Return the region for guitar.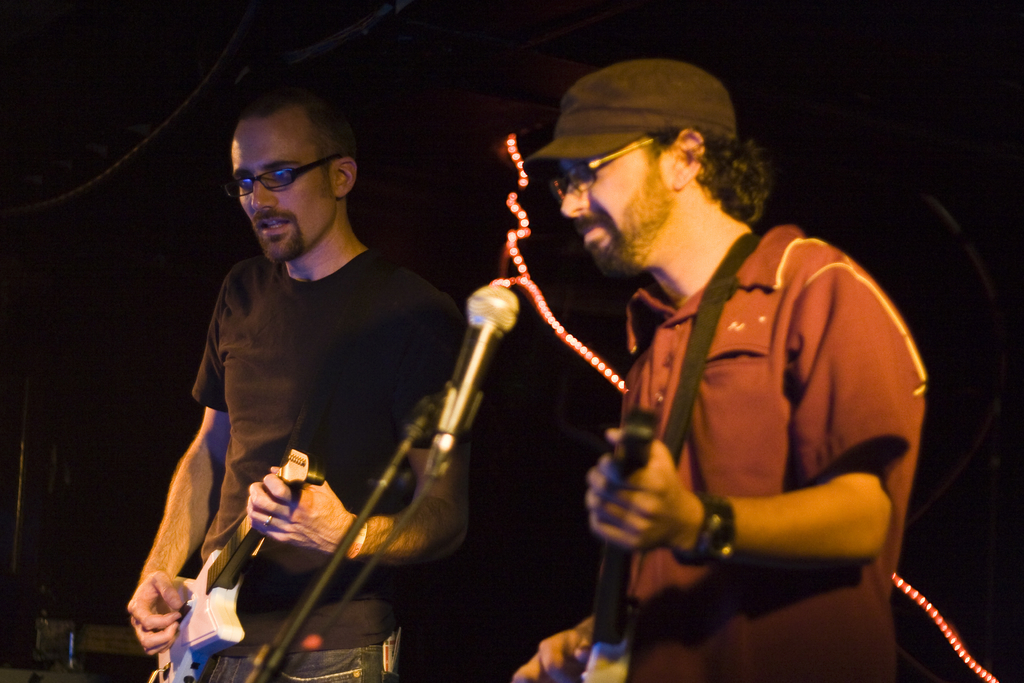
<region>564, 413, 662, 682</region>.
